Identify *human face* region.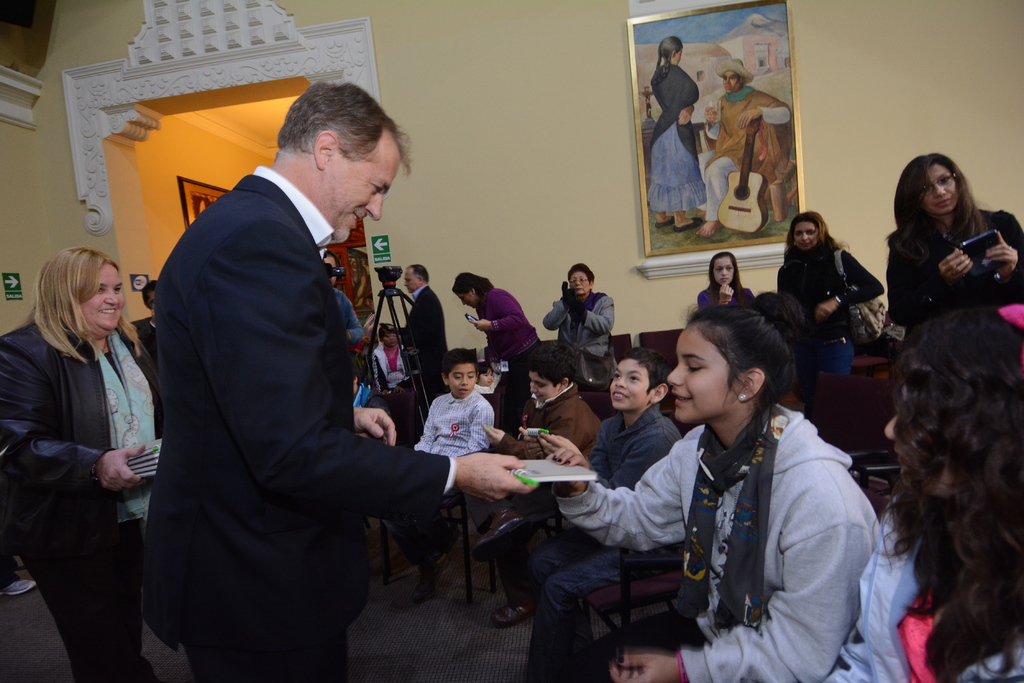
Region: crop(83, 262, 122, 327).
